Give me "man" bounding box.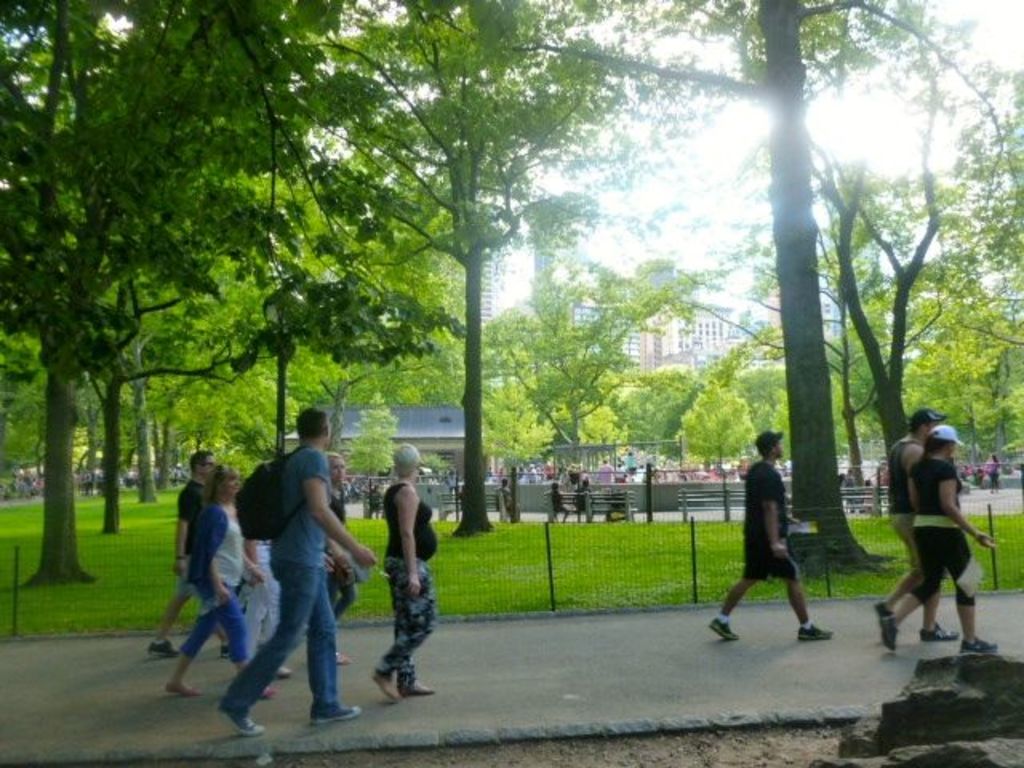
142/453/216/664.
